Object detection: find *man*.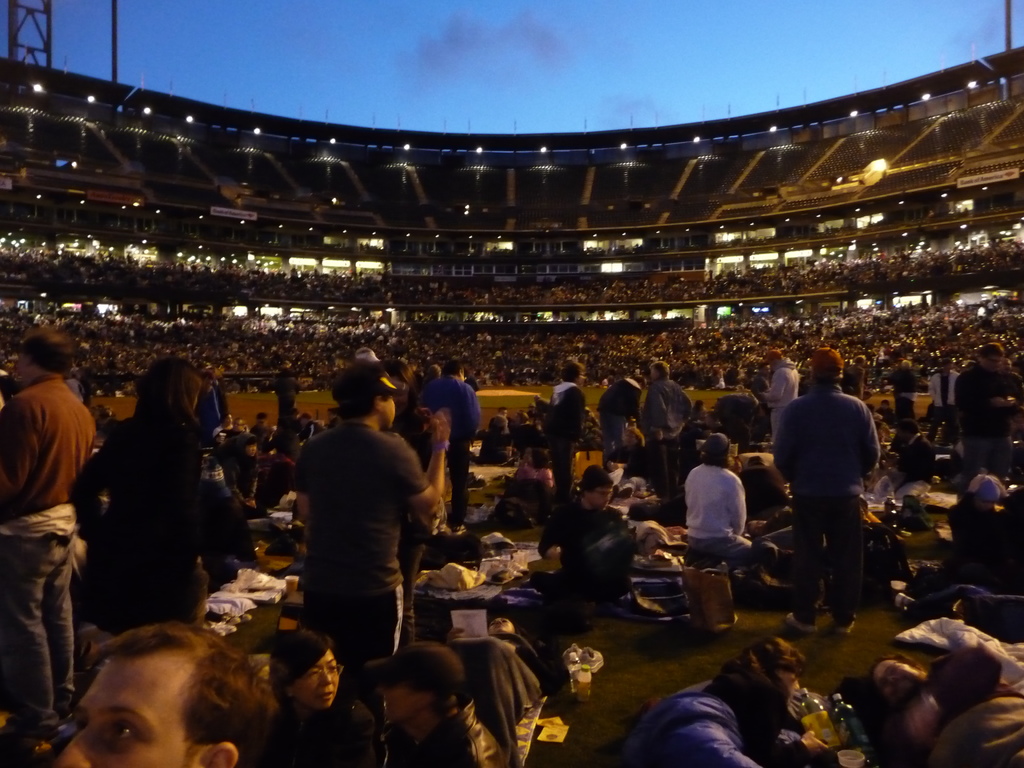
<region>892, 358, 915, 425</region>.
